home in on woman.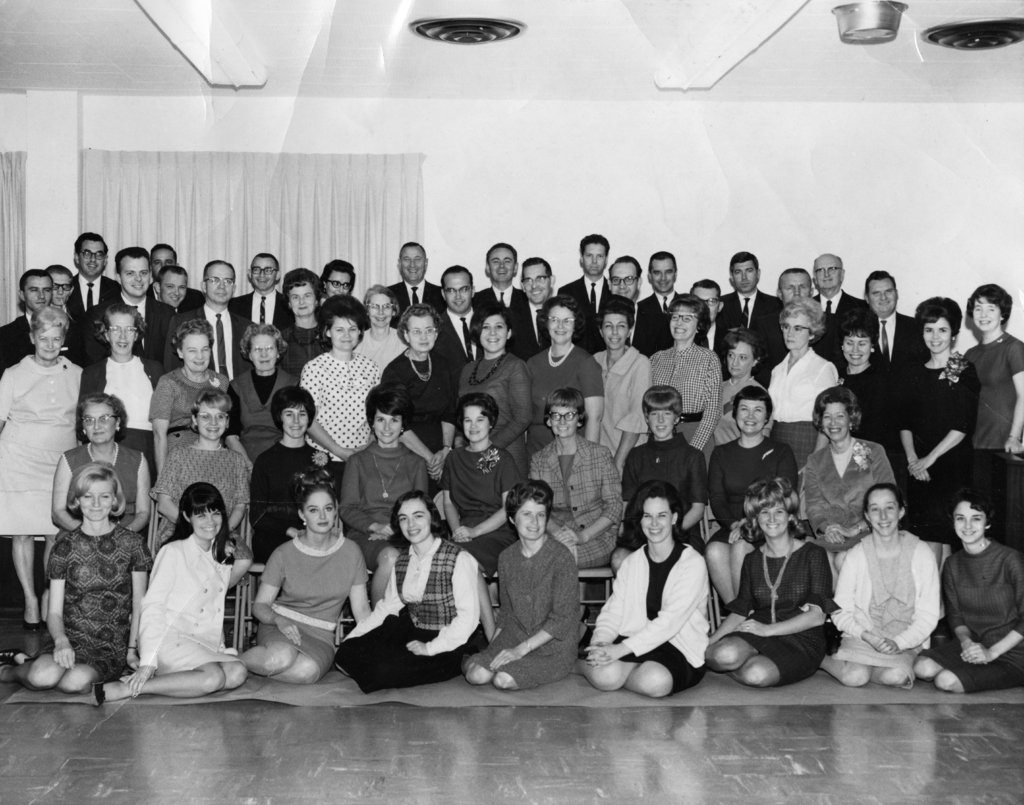
Homed in at bbox(338, 386, 428, 612).
